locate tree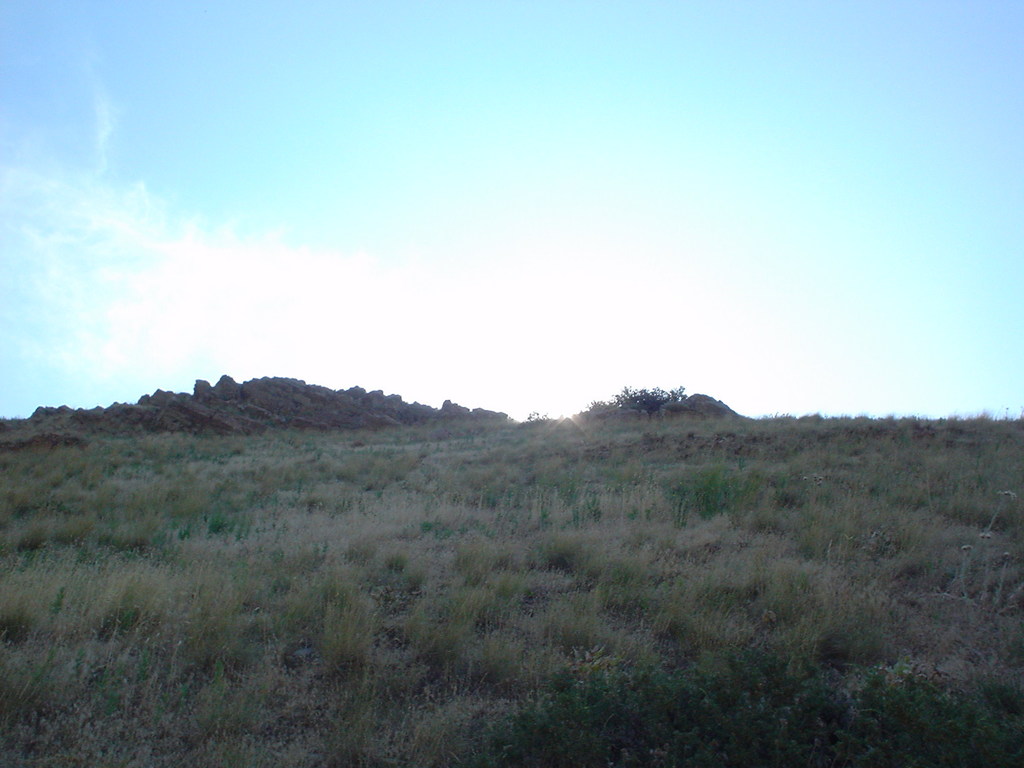
bbox=[0, 355, 1023, 767]
